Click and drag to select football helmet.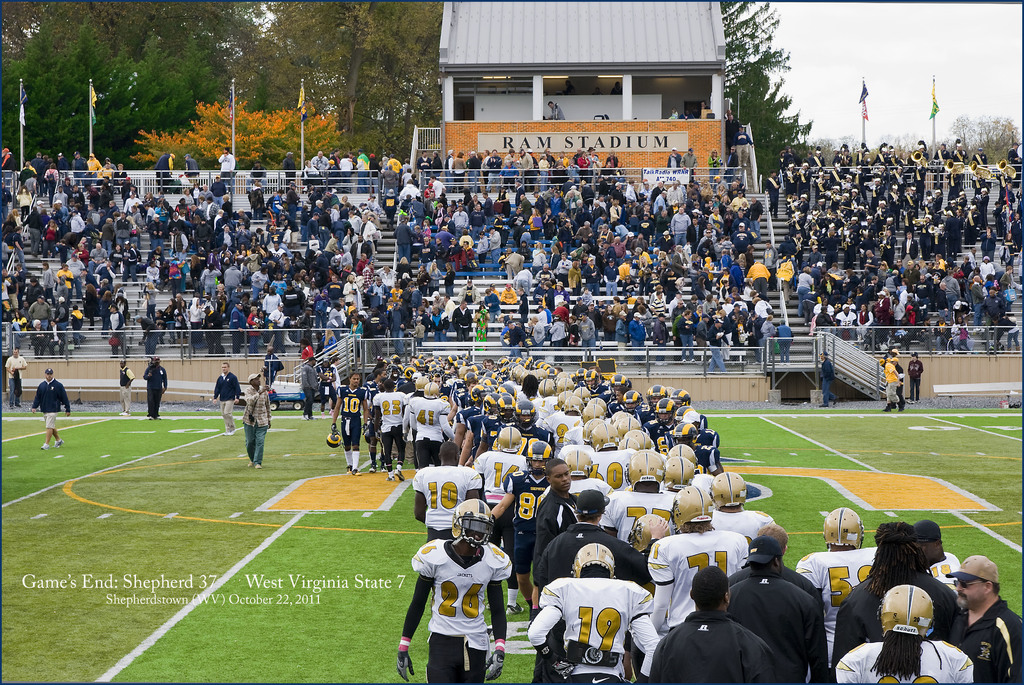
Selection: bbox=(326, 430, 340, 447).
